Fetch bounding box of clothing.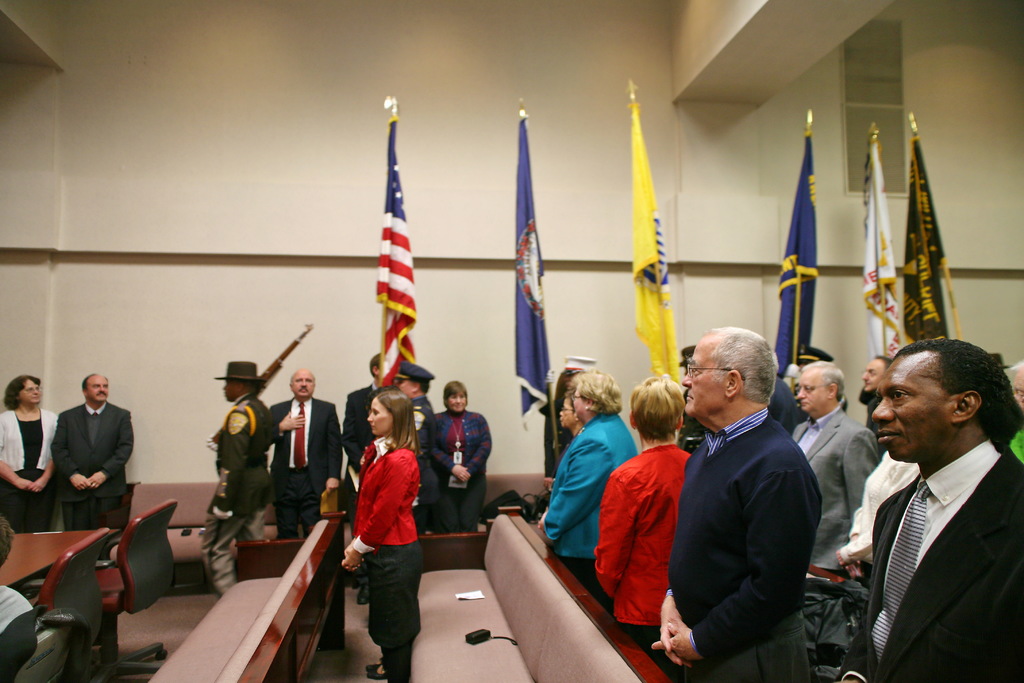
Bbox: bbox=(353, 431, 423, 680).
